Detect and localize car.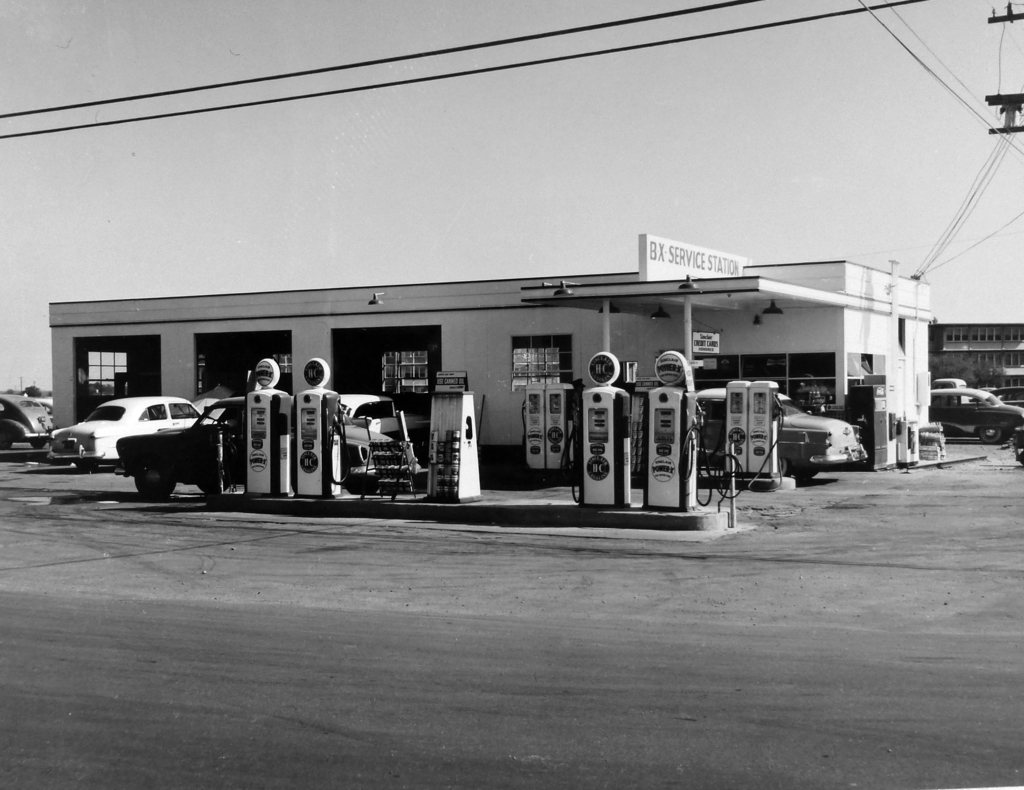
Localized at crop(931, 387, 1023, 444).
